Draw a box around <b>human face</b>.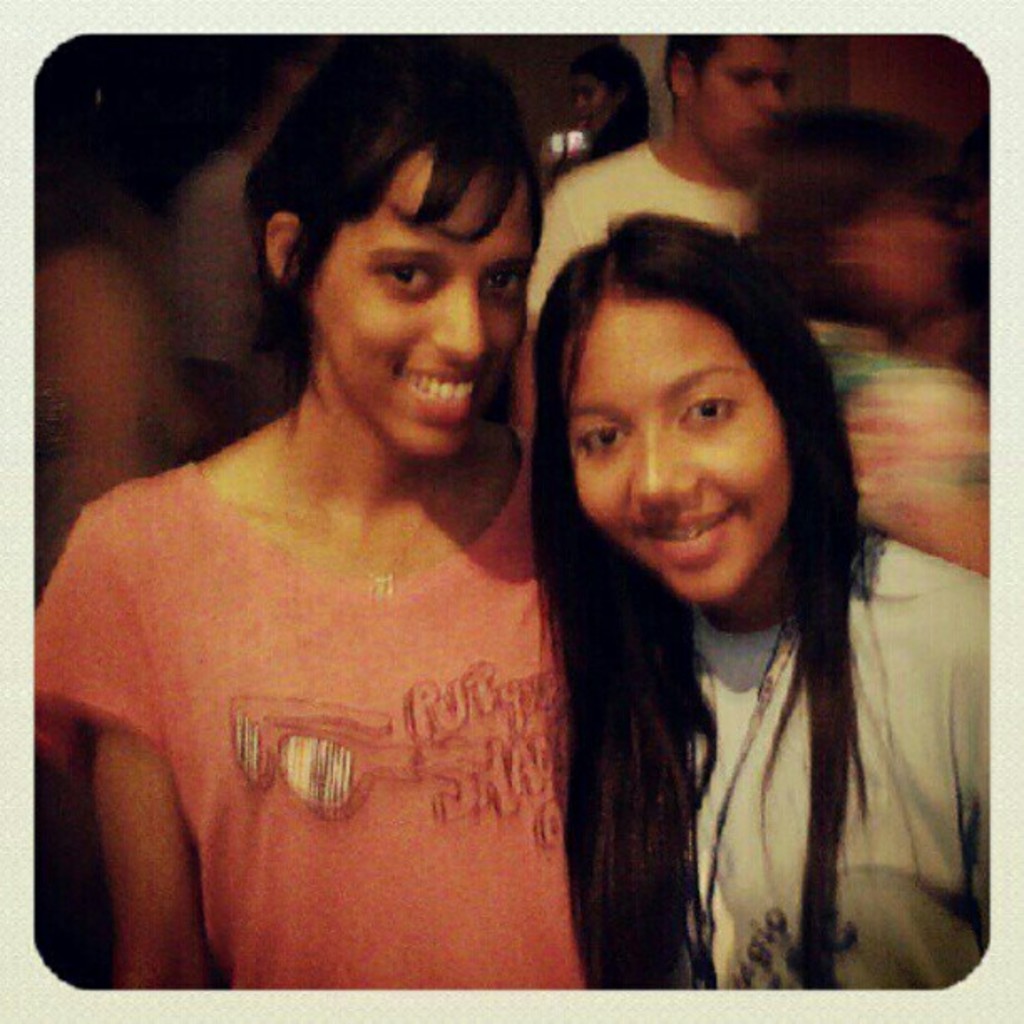
(x1=321, y1=176, x2=530, y2=450).
